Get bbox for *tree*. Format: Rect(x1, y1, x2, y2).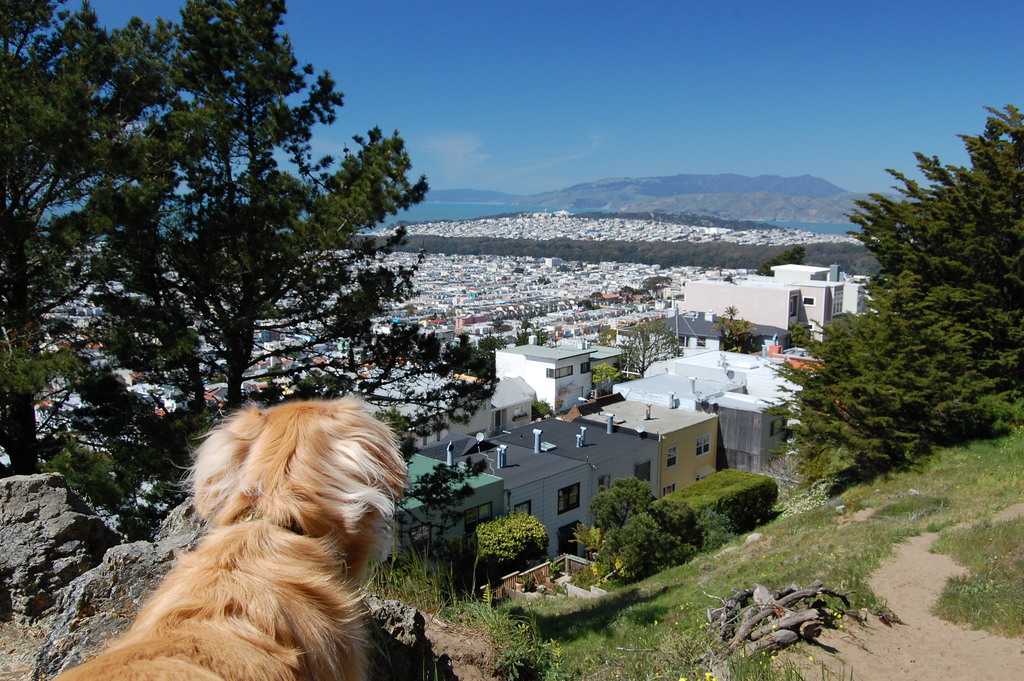
Rect(756, 245, 808, 274).
